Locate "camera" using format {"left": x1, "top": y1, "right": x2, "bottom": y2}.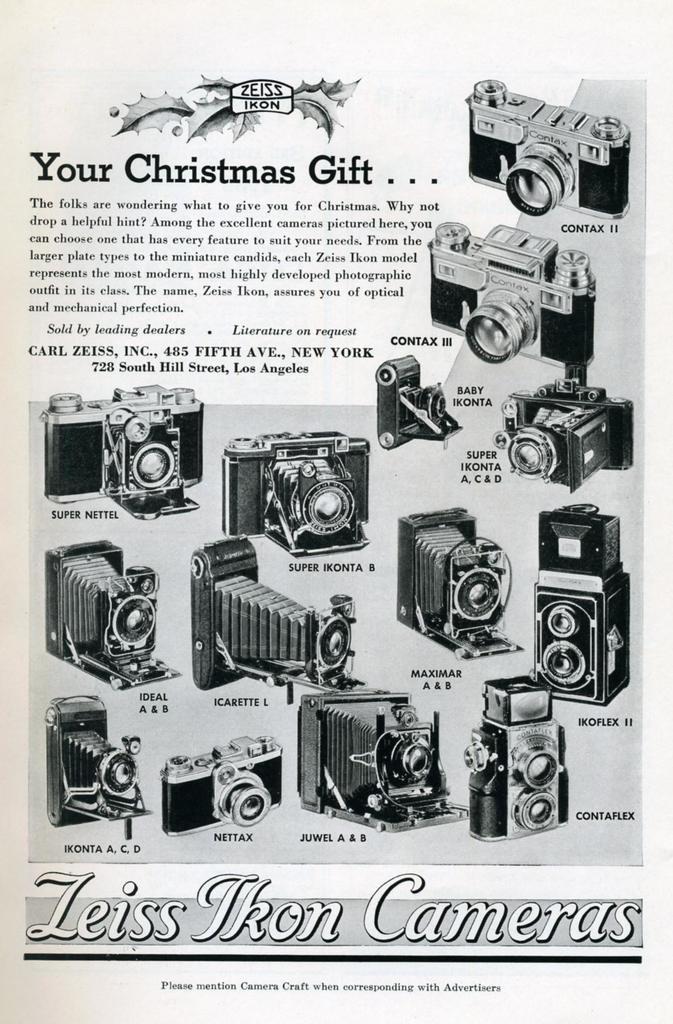
{"left": 432, "top": 218, "right": 605, "bottom": 381}.
